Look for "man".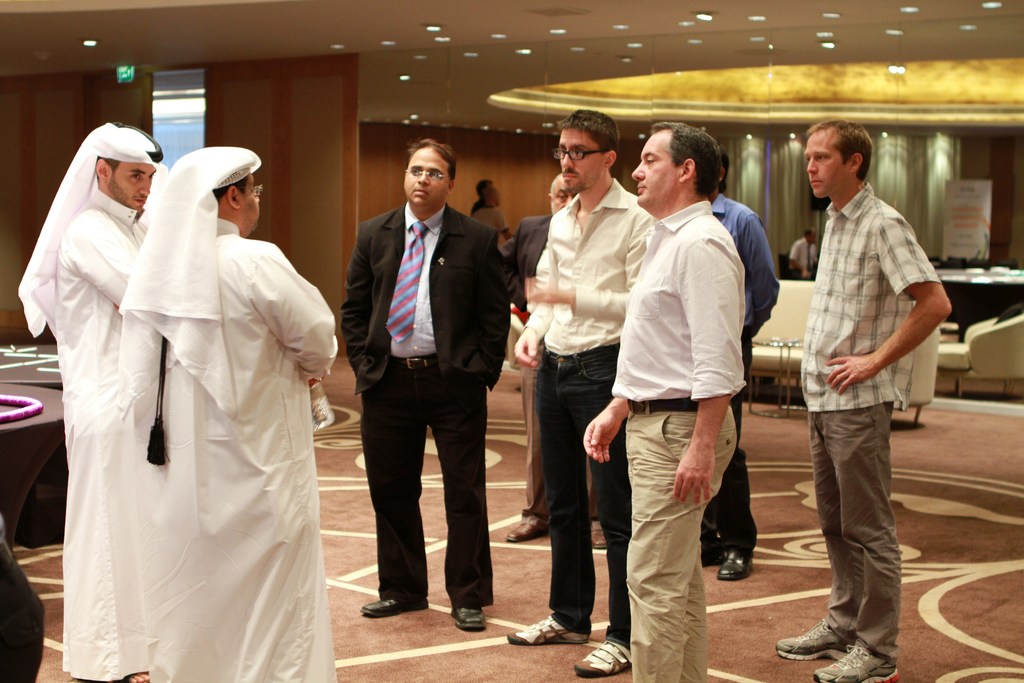
Found: x1=501 y1=175 x2=580 y2=545.
